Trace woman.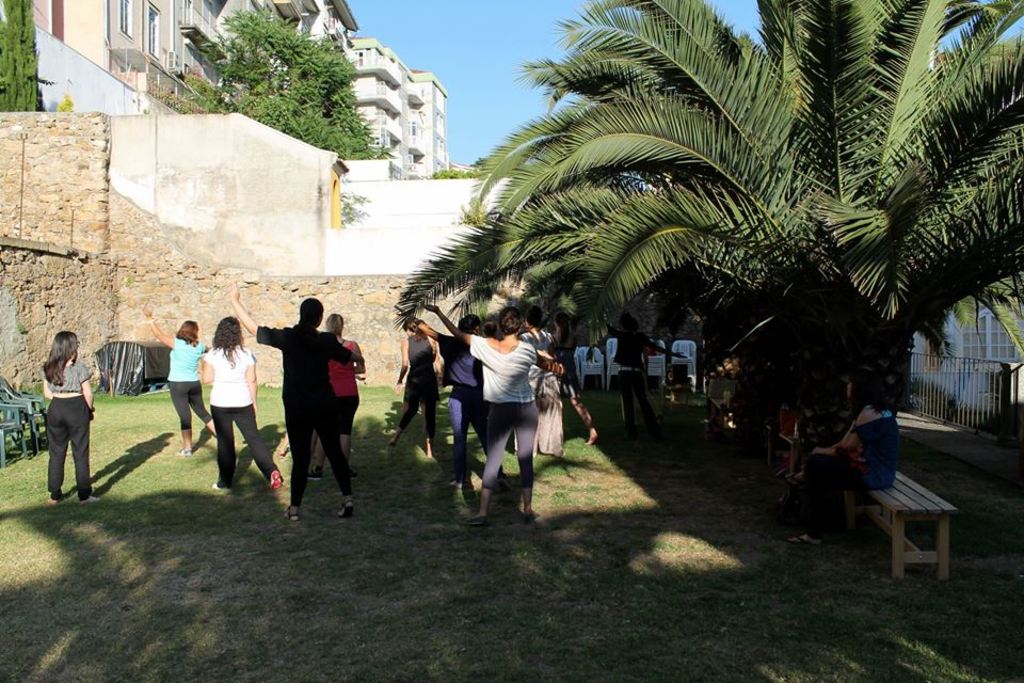
Traced to bbox=[387, 315, 443, 460].
